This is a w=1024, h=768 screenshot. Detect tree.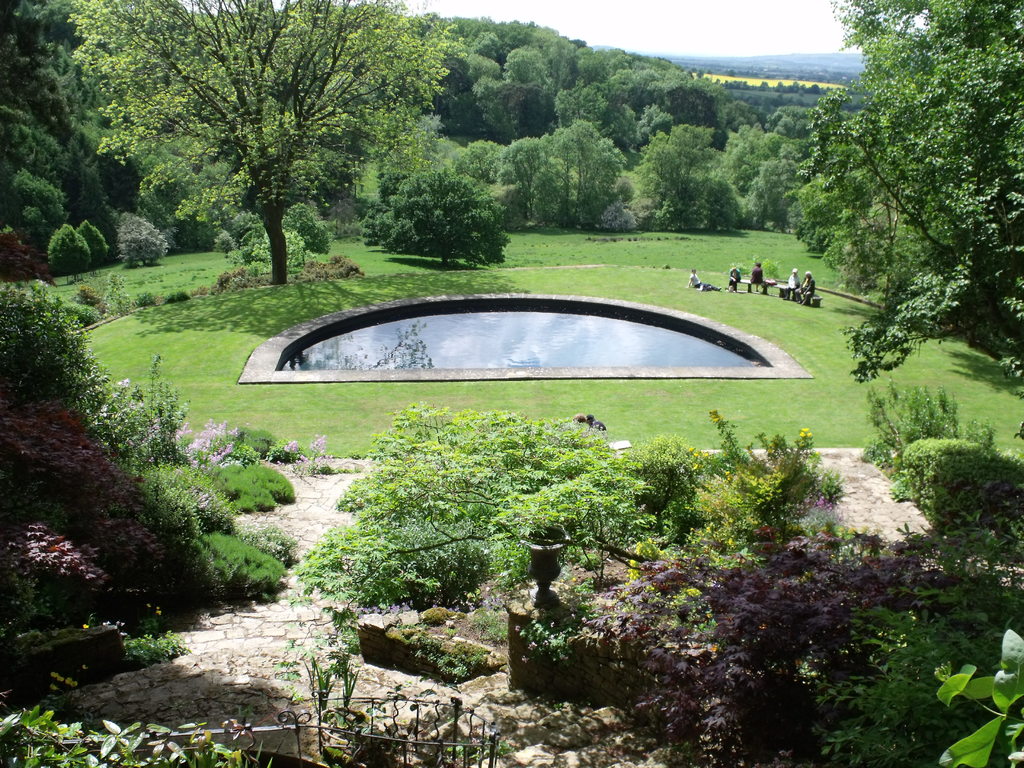
[784, 20, 1009, 396].
